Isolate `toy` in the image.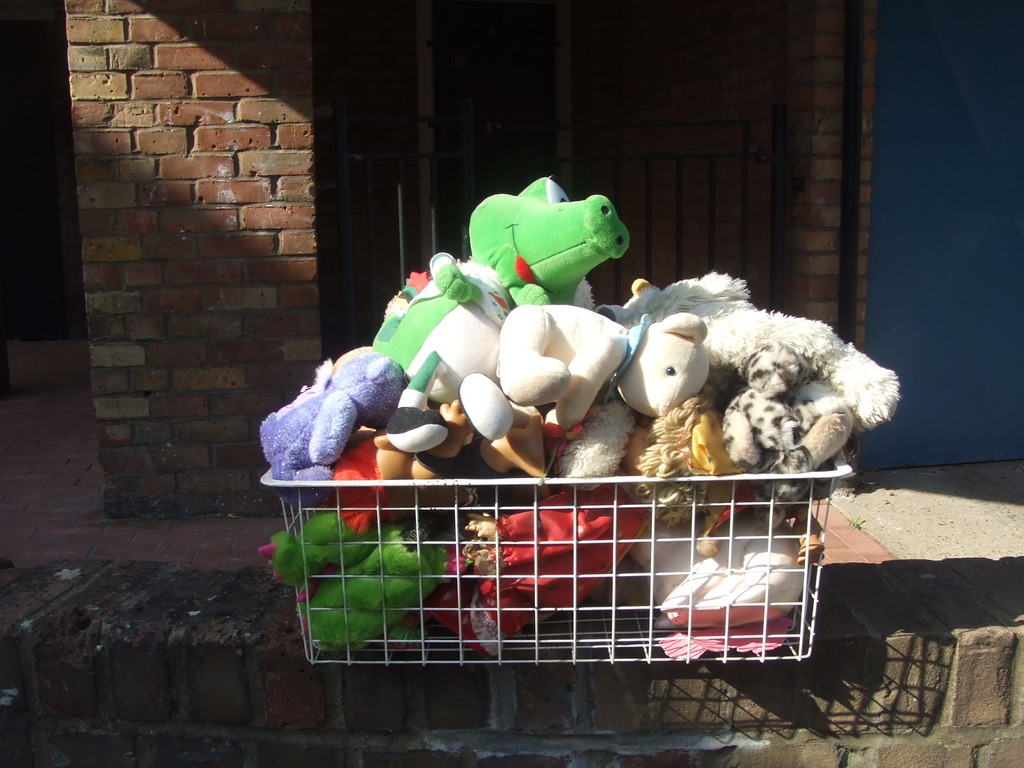
Isolated region: (604, 268, 909, 433).
